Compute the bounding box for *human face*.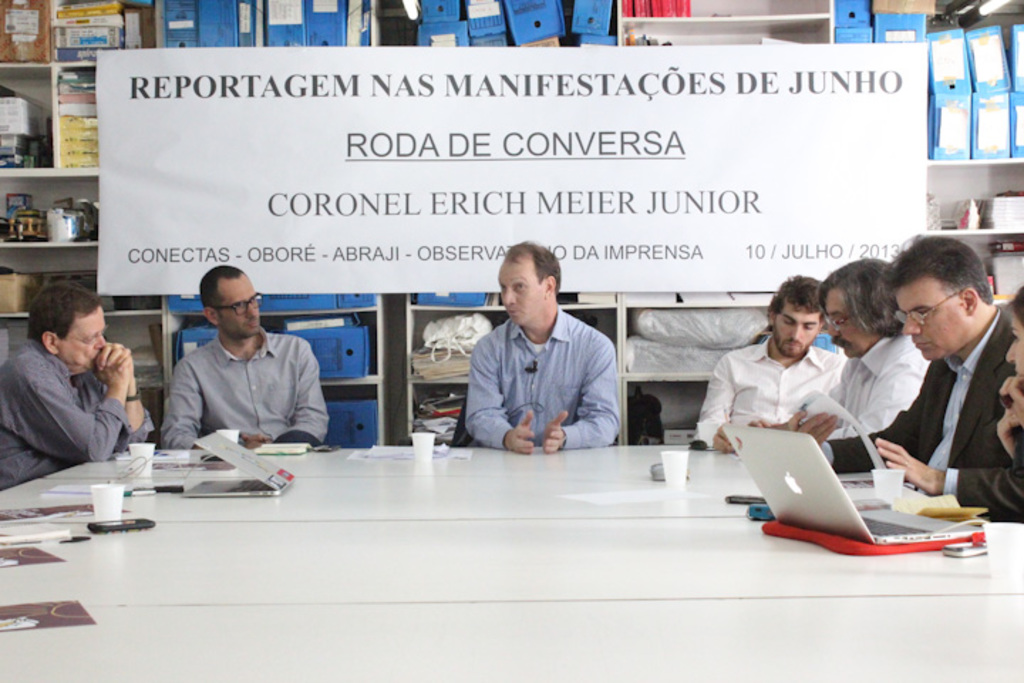
1006:312:1023:378.
